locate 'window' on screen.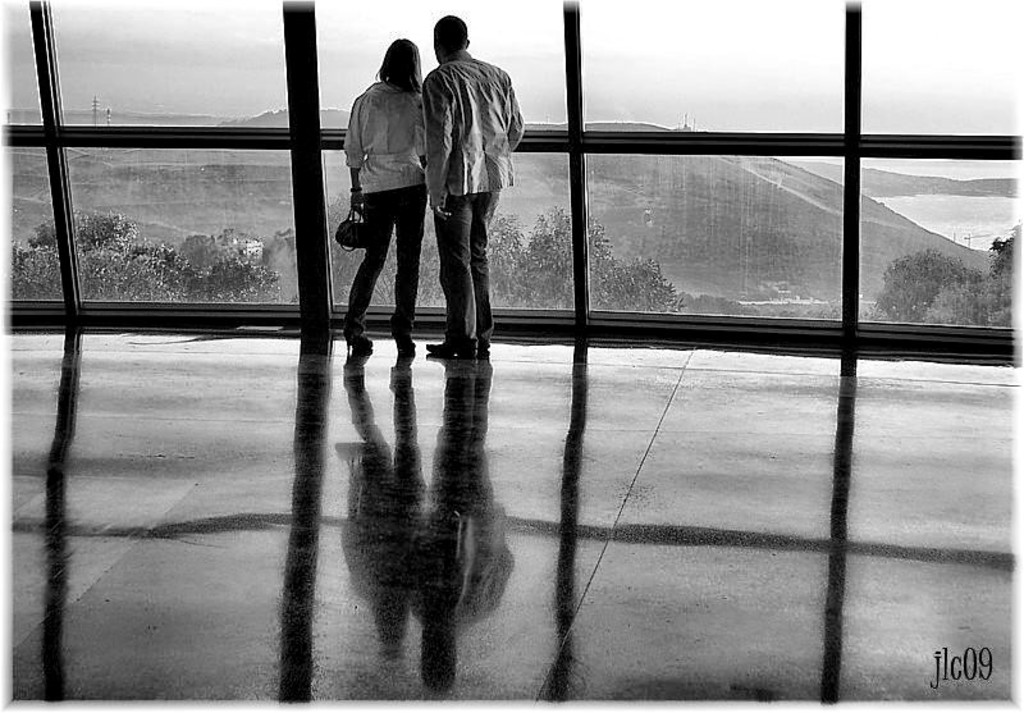
On screen at l=858, t=1, r=1014, b=140.
